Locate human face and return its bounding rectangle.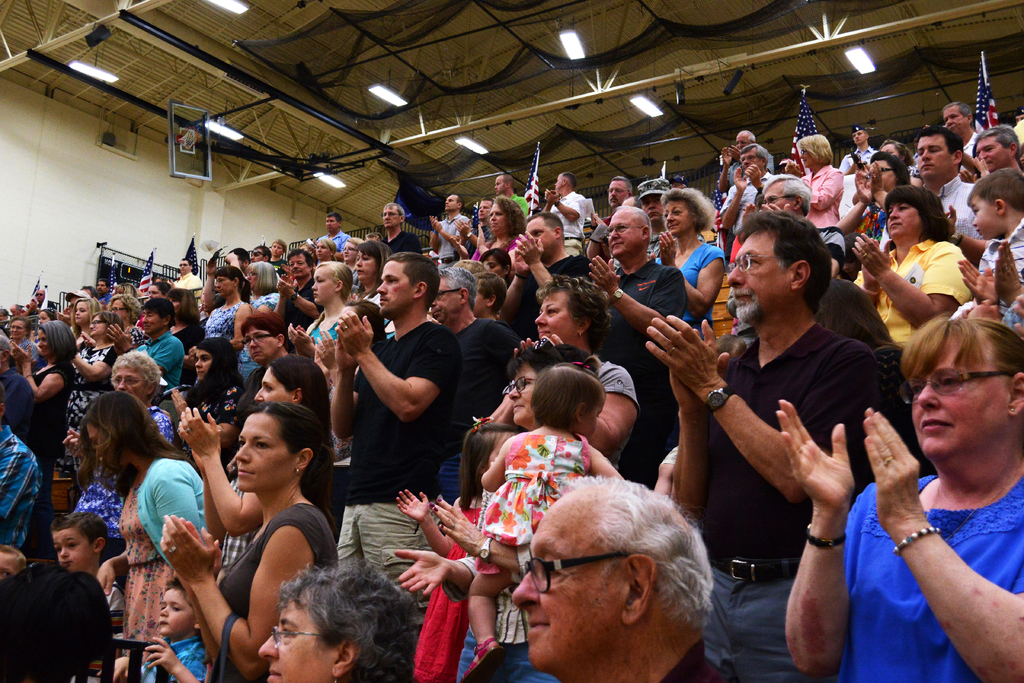
{"x1": 36, "y1": 334, "x2": 47, "y2": 357}.
